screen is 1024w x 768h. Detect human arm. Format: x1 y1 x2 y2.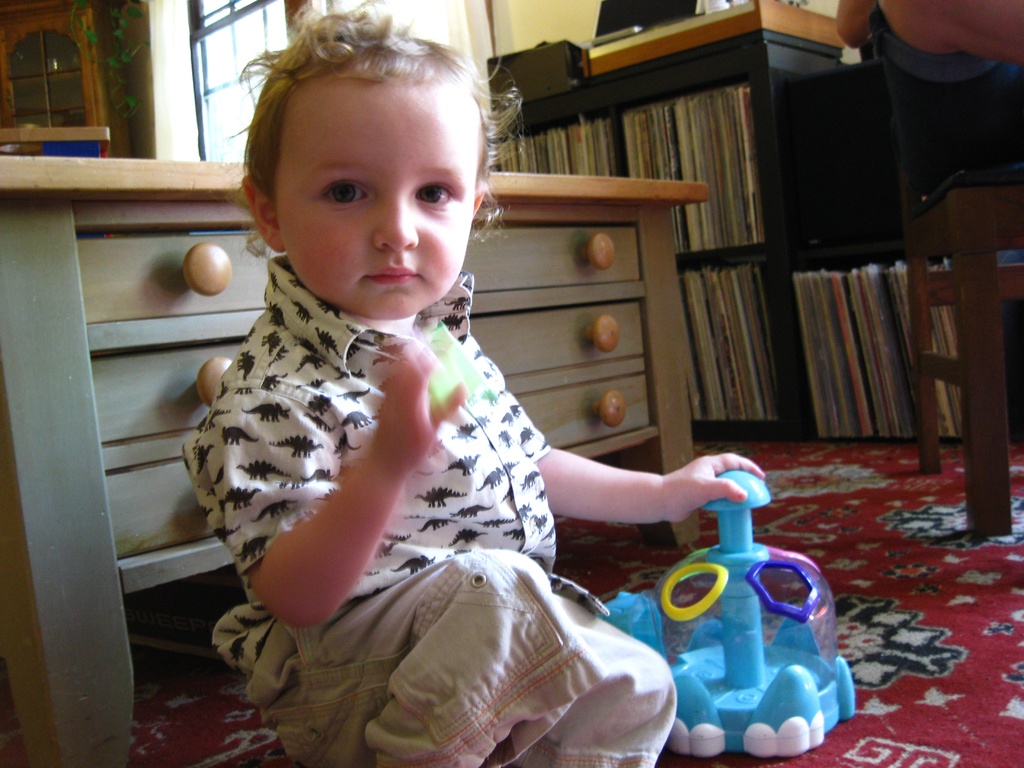
188 340 472 631.
